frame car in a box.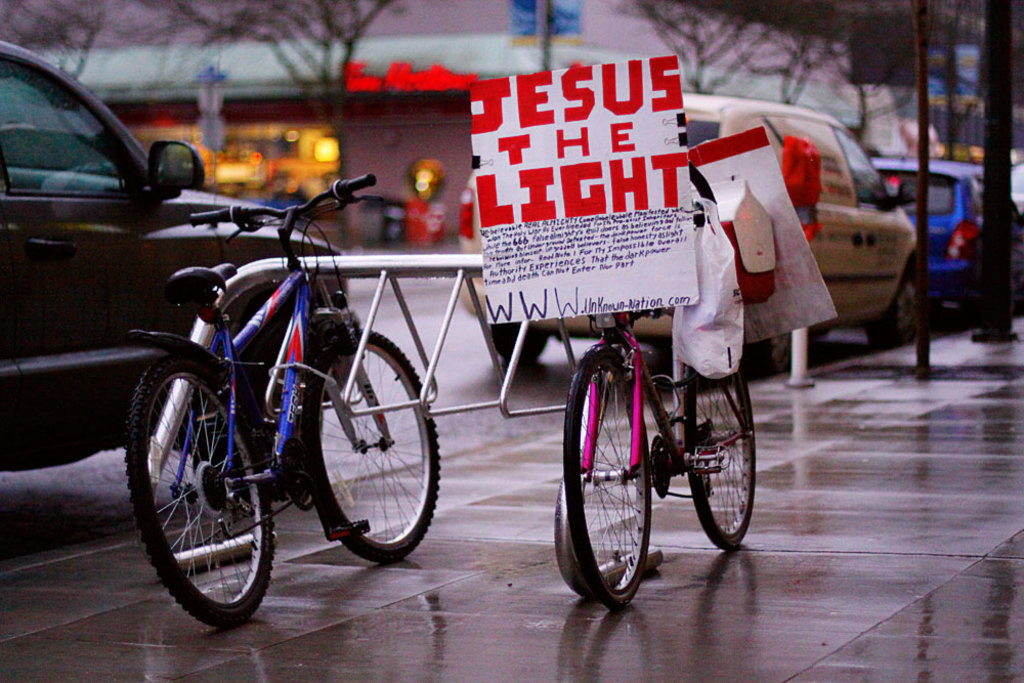
bbox=(456, 96, 930, 362).
